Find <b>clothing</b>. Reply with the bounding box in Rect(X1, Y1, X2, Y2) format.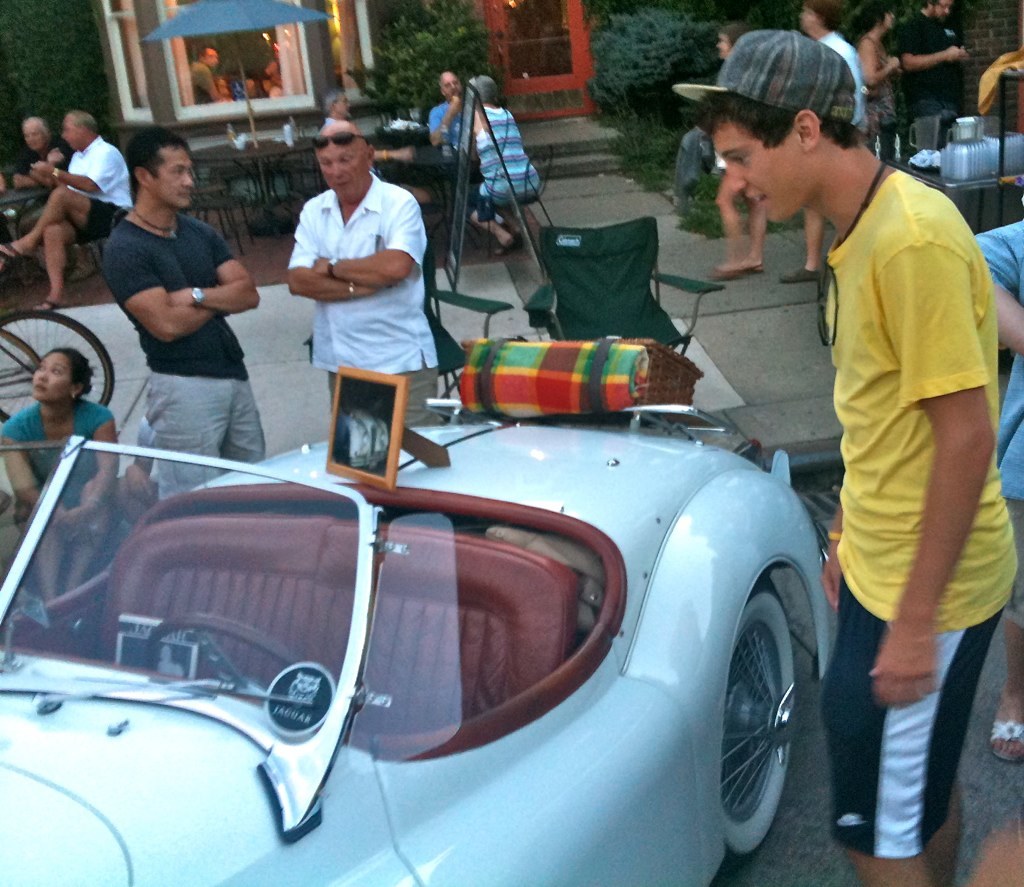
Rect(673, 3, 1023, 886).
